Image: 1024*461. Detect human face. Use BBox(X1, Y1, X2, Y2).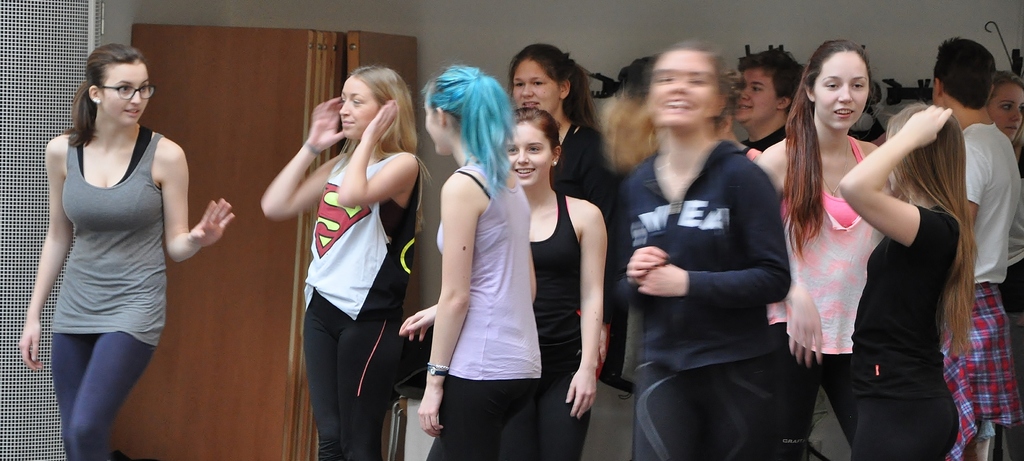
BBox(424, 91, 441, 157).
